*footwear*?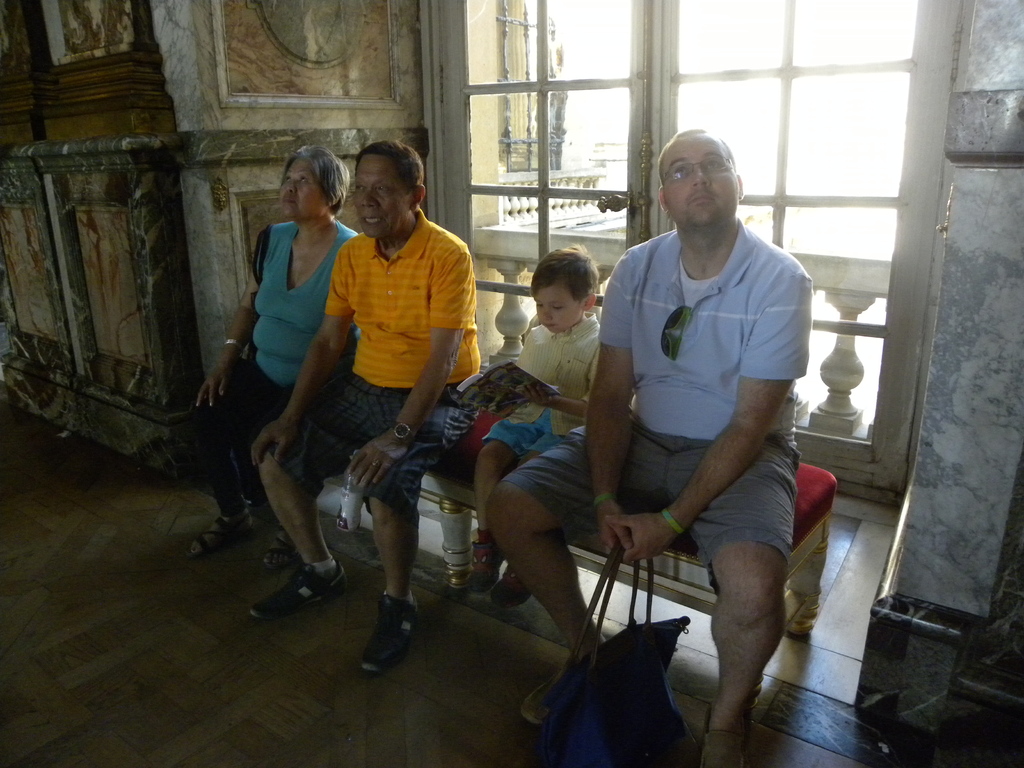
crop(355, 591, 420, 687)
